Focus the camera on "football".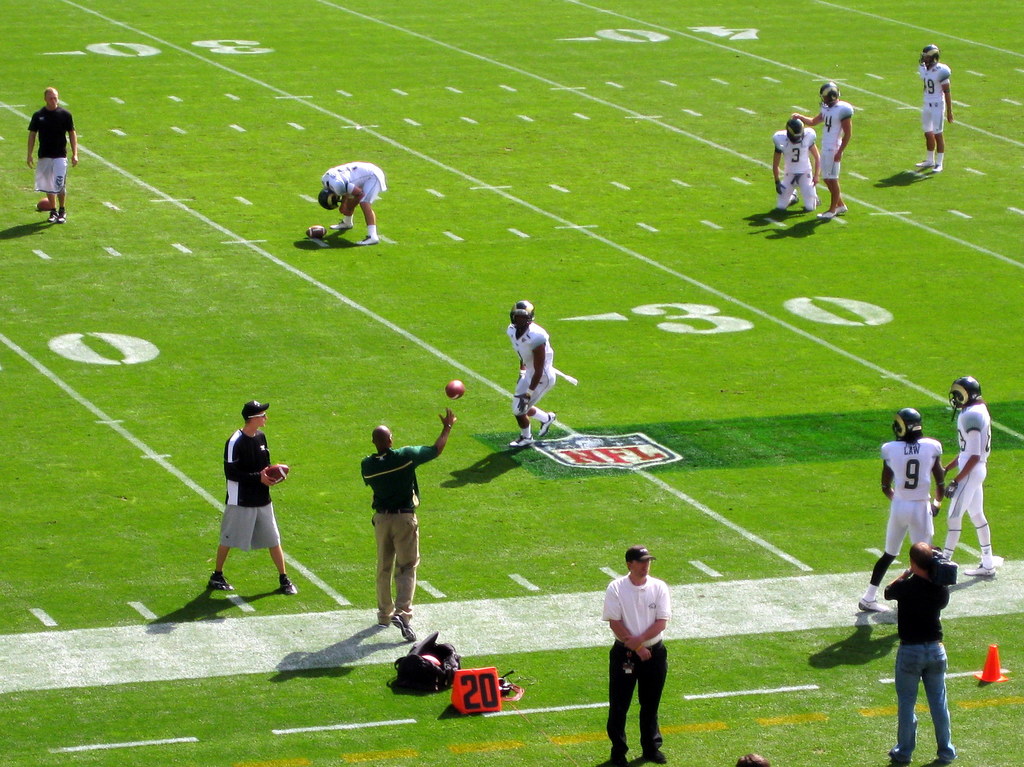
Focus region: bbox(304, 223, 329, 243).
